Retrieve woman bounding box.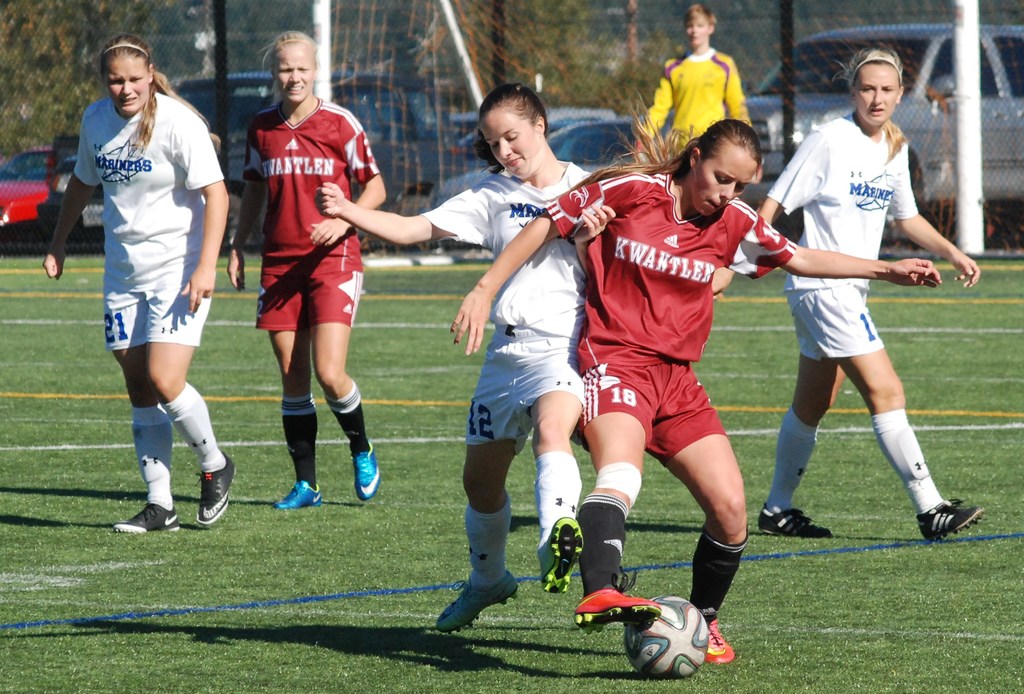
Bounding box: 442/85/946/666.
